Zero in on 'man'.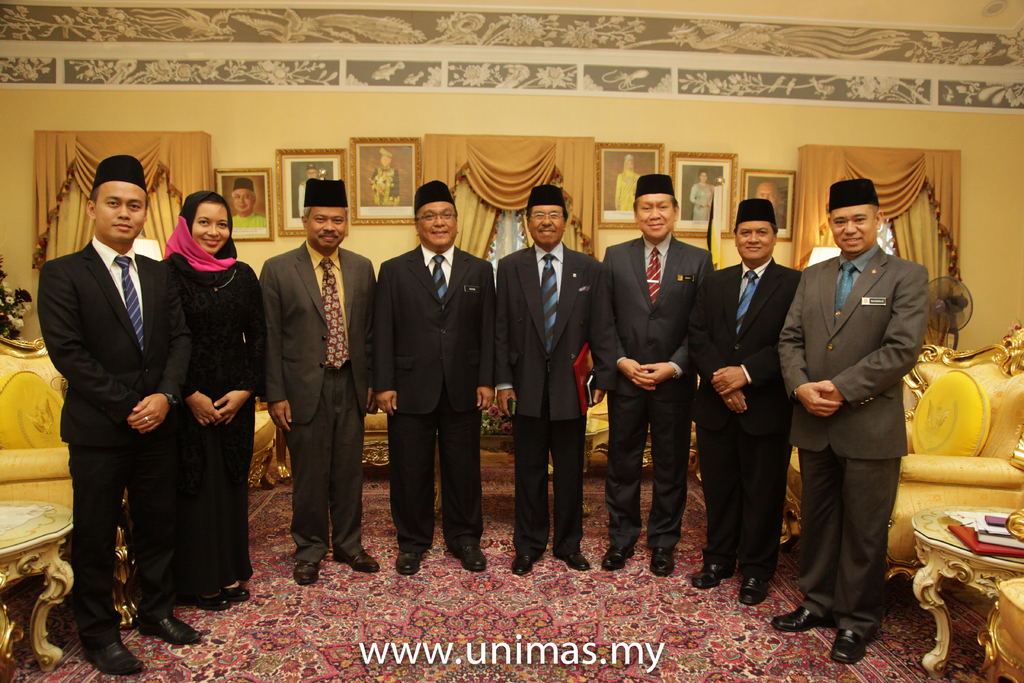
Zeroed in: (left=687, top=198, right=804, bottom=606).
